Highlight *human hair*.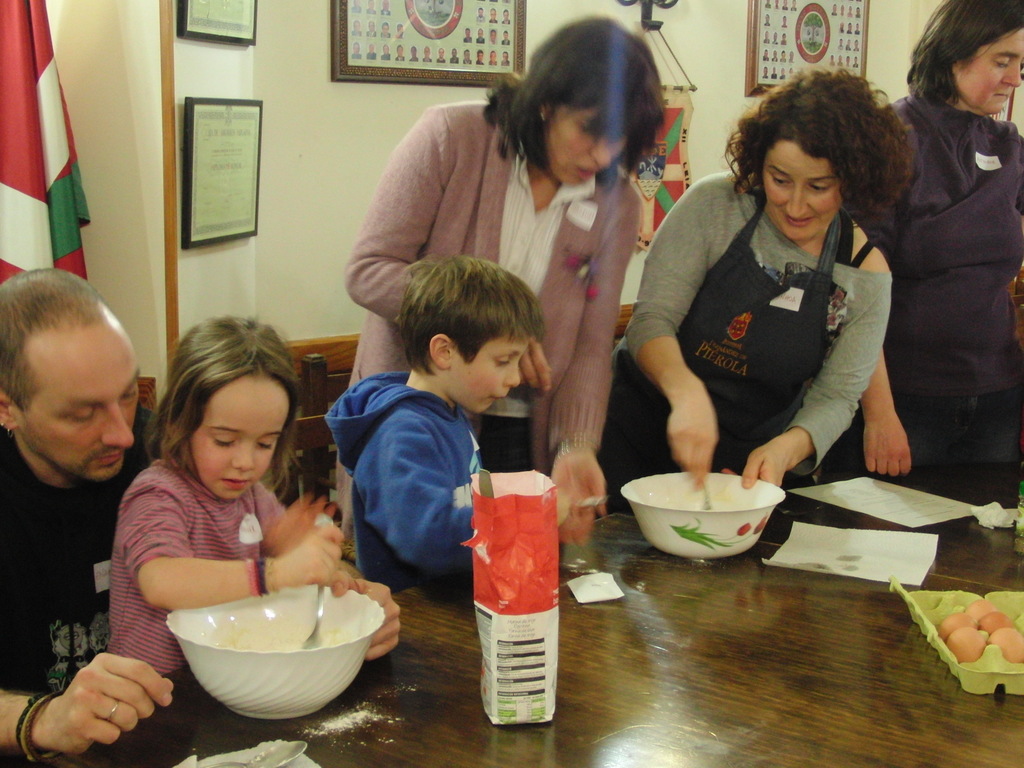
Highlighted region: box(392, 255, 548, 378).
